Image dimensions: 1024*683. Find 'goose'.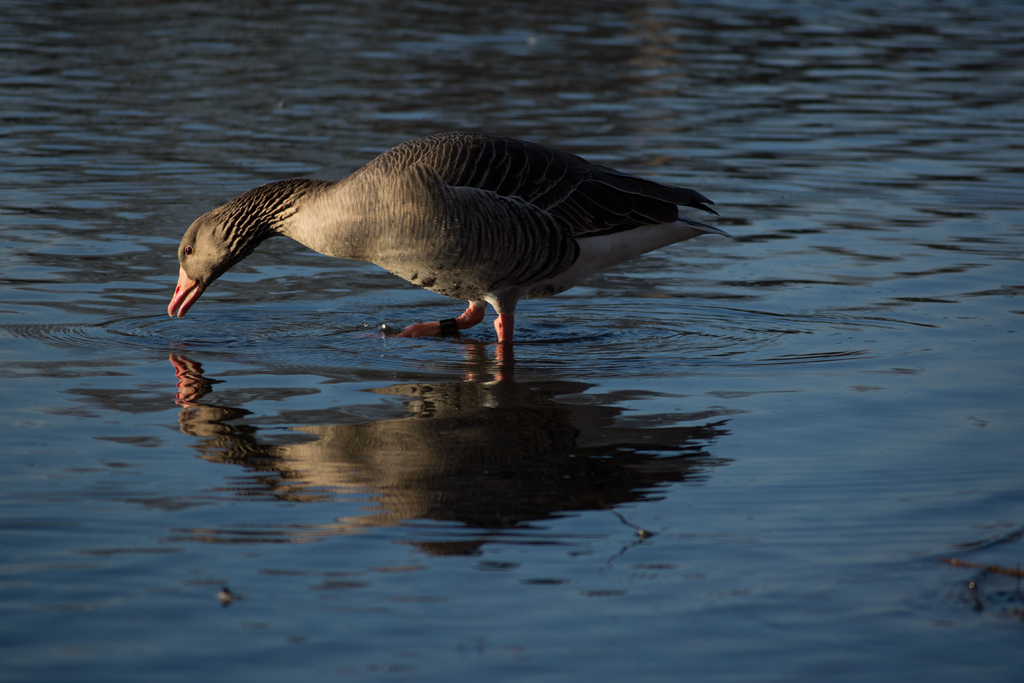
(left=157, top=124, right=724, bottom=353).
